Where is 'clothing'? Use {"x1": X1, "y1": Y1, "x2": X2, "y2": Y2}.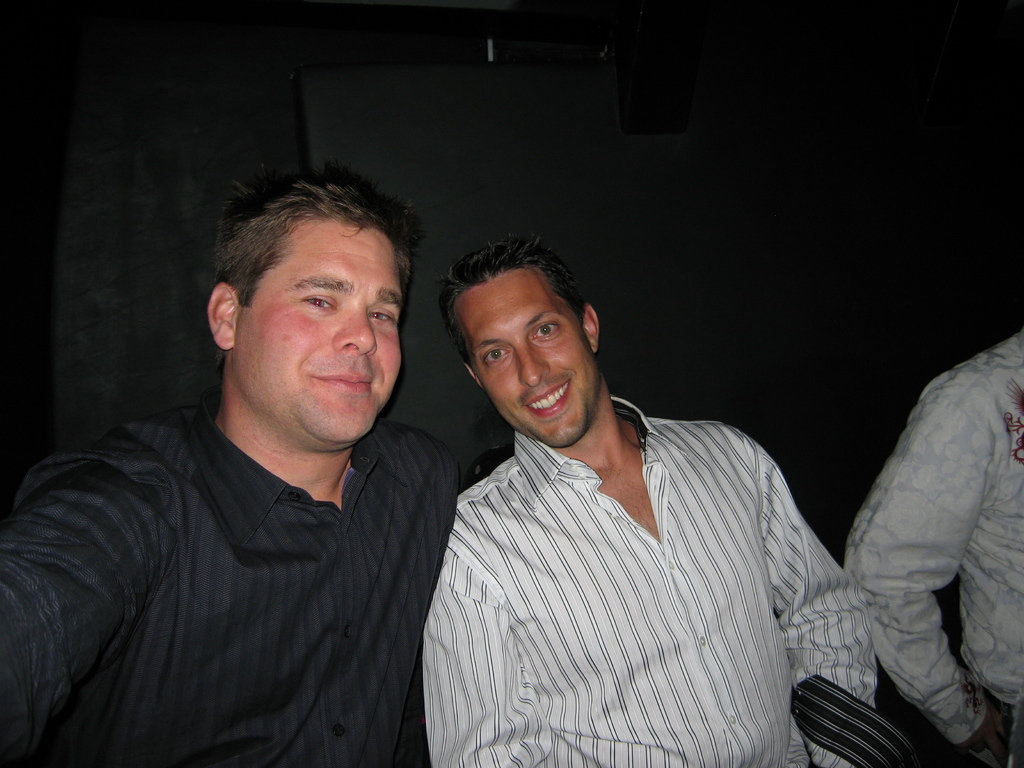
{"x1": 0, "y1": 389, "x2": 458, "y2": 767}.
